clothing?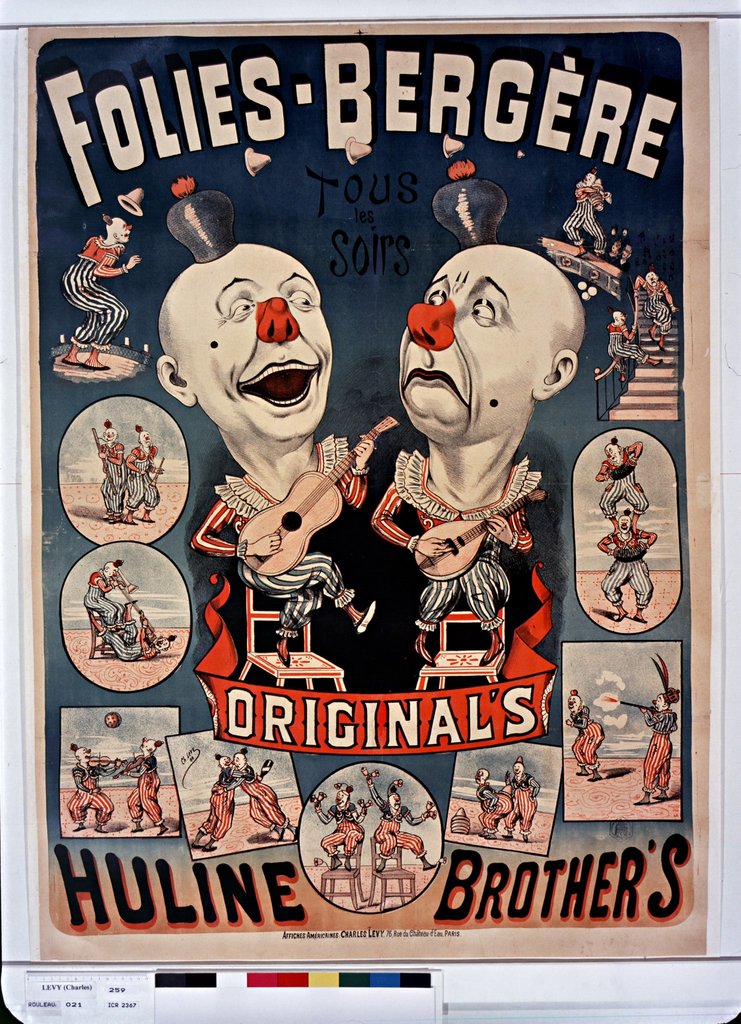
199, 770, 231, 844
